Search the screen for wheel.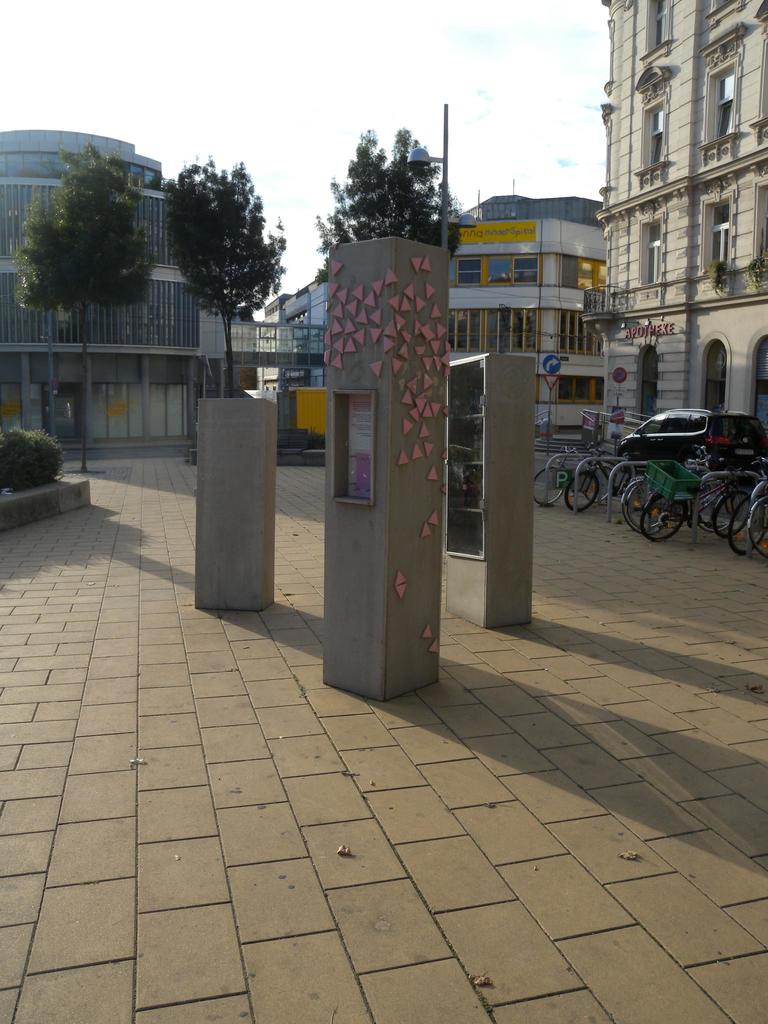
Found at (708, 483, 754, 540).
